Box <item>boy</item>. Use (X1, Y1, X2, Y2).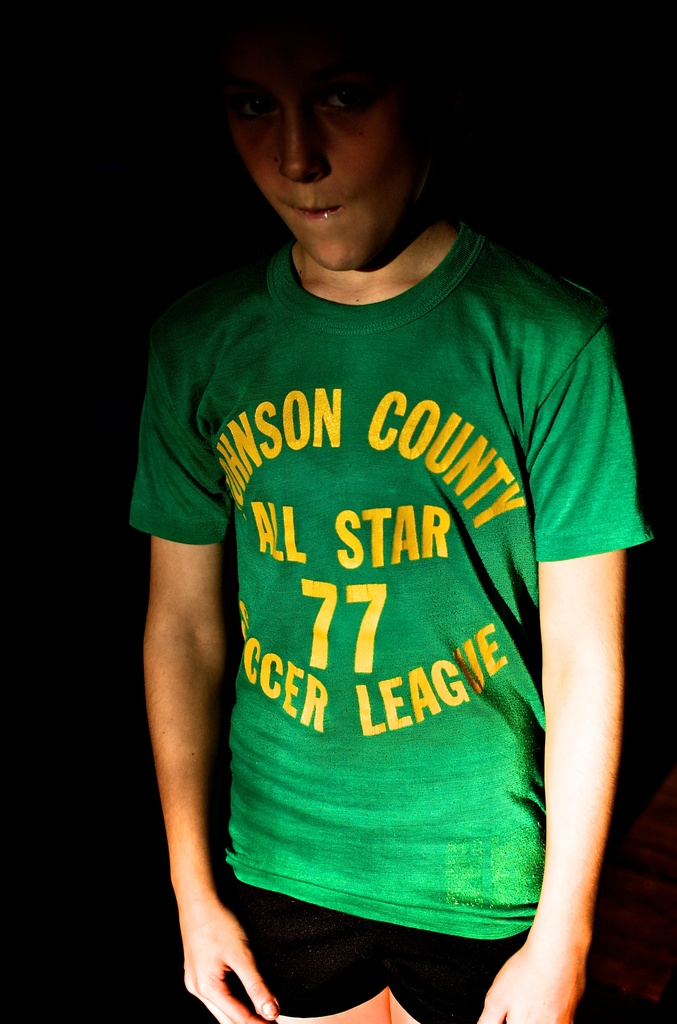
(135, 35, 633, 1023).
